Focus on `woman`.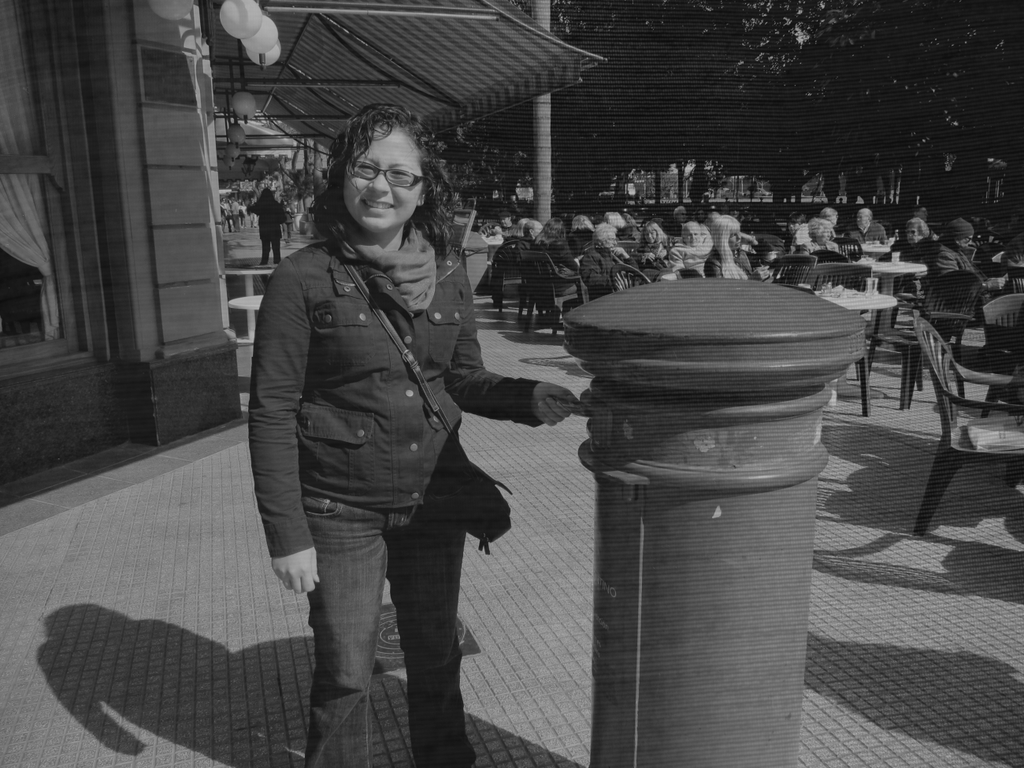
Focused at [702, 213, 771, 285].
